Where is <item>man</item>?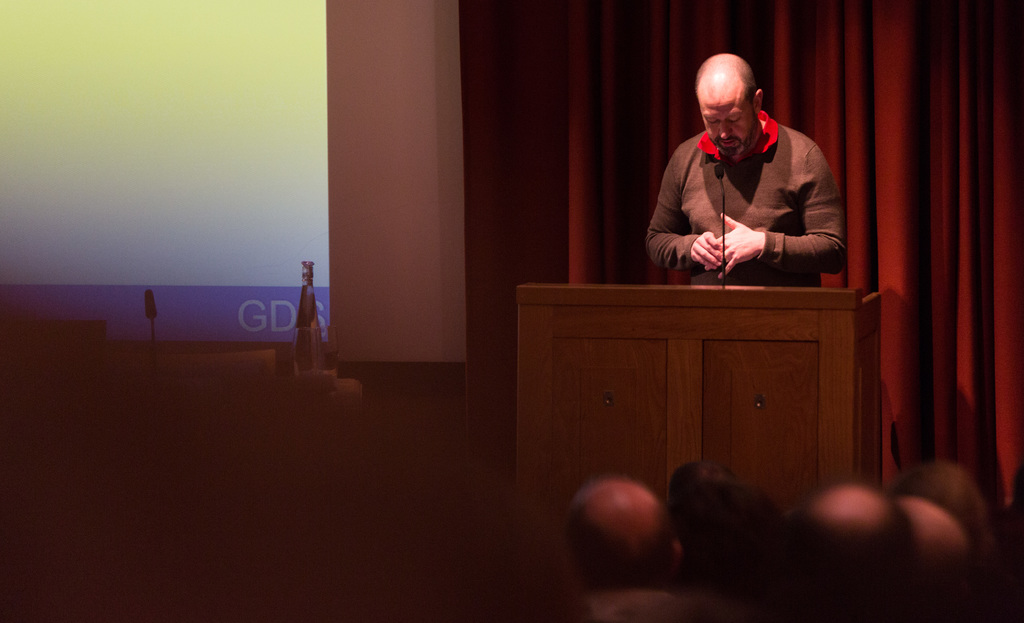
detection(634, 59, 851, 301).
